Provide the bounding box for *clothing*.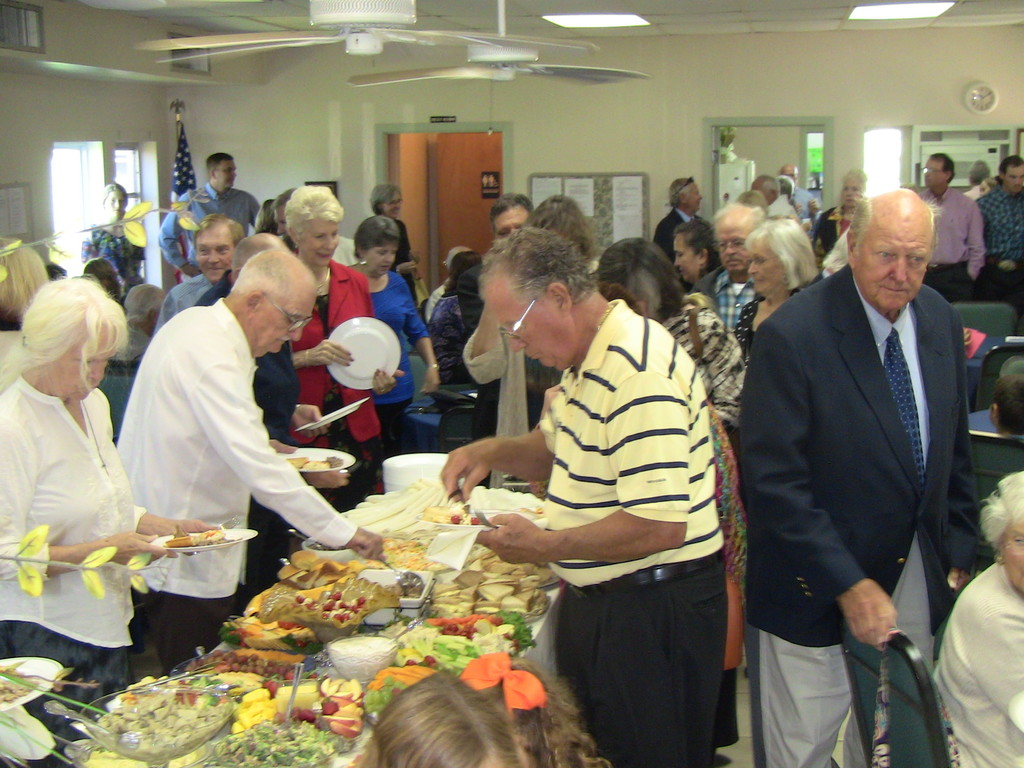
region(905, 180, 983, 298).
